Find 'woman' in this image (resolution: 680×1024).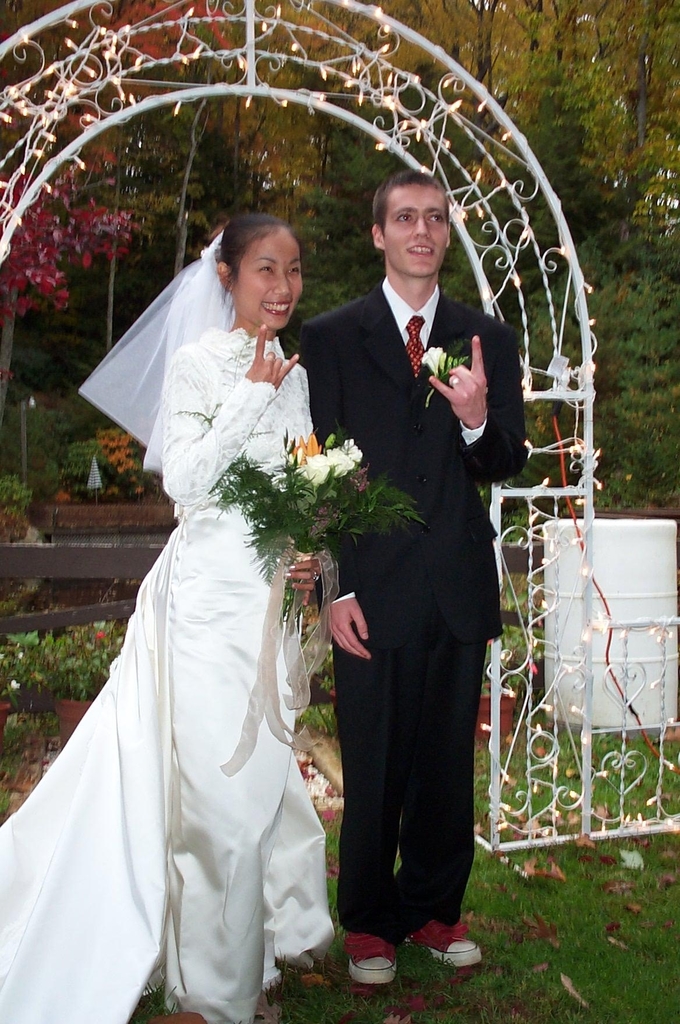
region(0, 209, 359, 1021).
